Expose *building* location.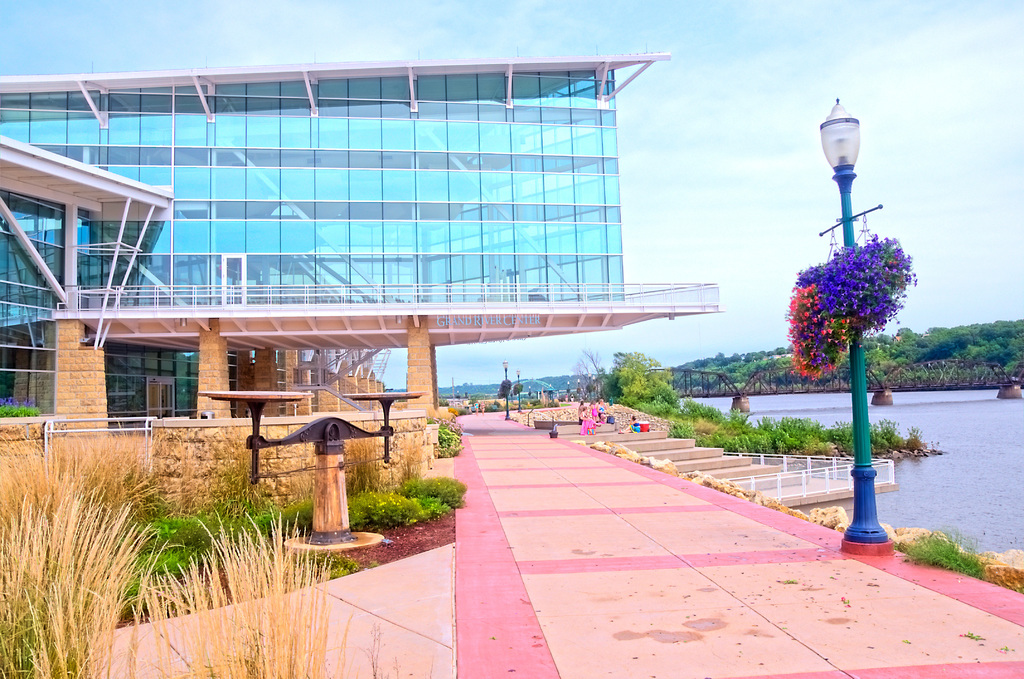
Exposed at <box>0,49,733,425</box>.
